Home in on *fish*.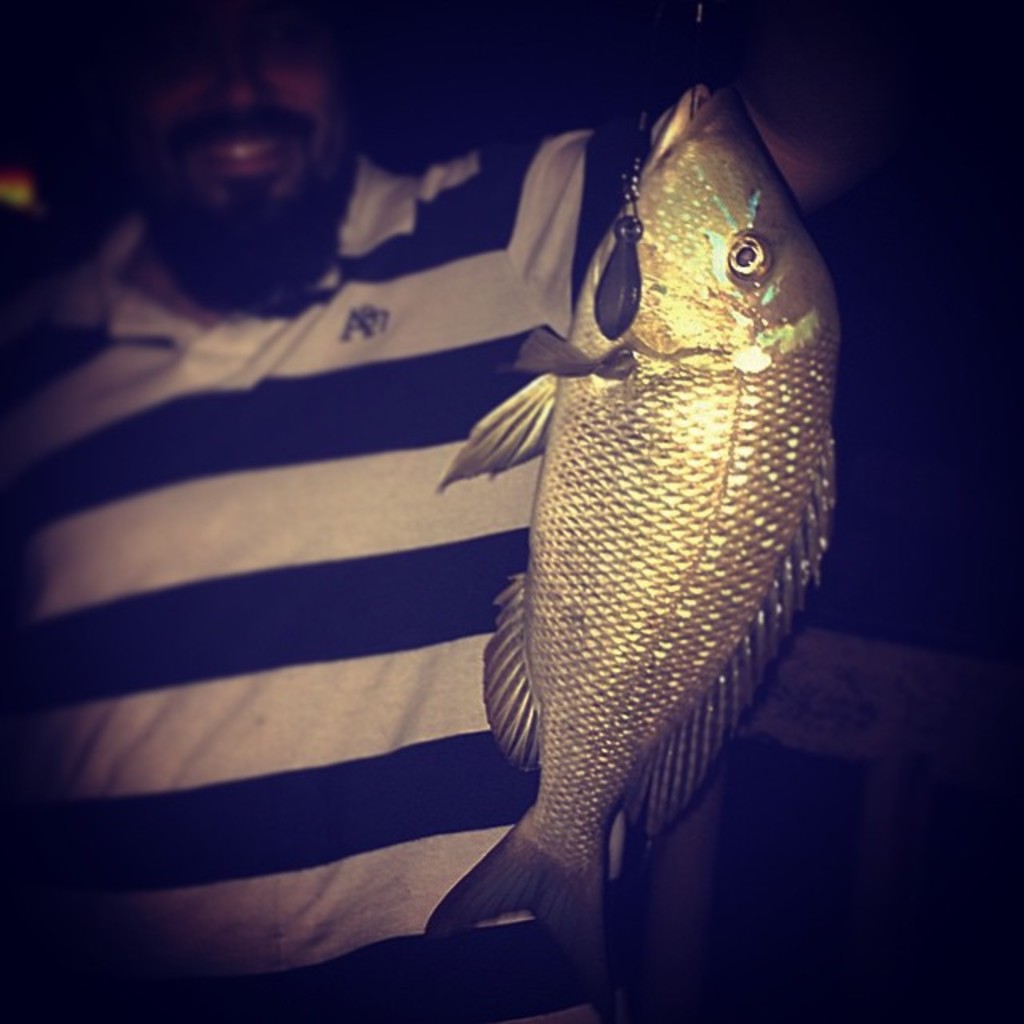
Homed in at pyautogui.locateOnScreen(434, 69, 834, 1002).
